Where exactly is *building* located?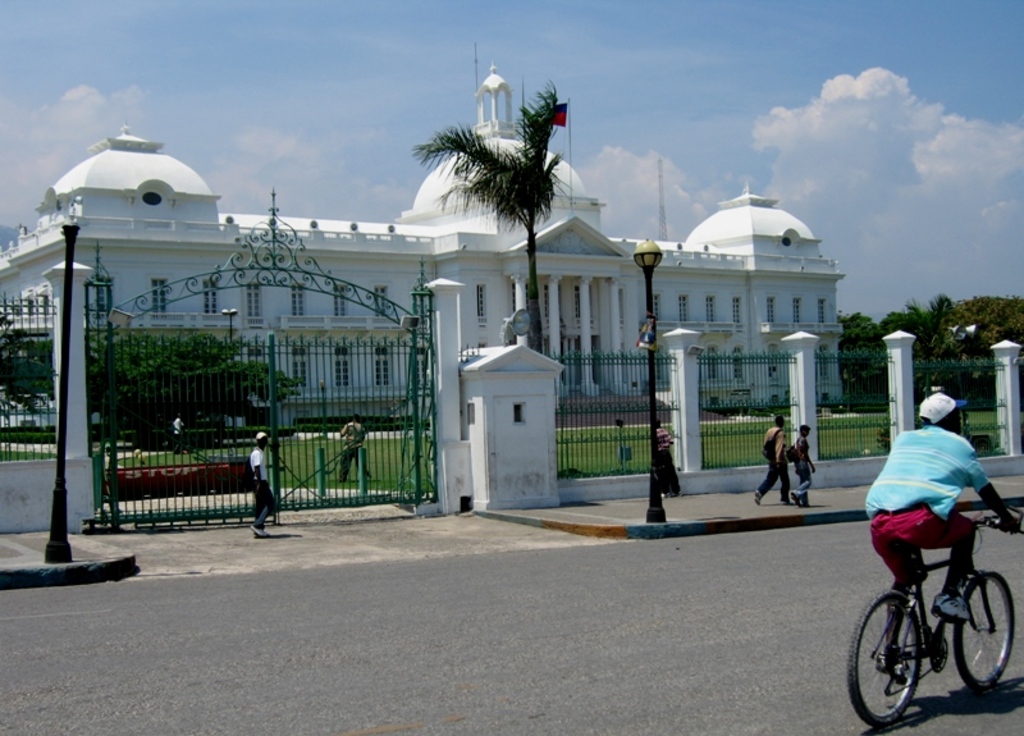
Its bounding box is <region>0, 65, 850, 431</region>.
